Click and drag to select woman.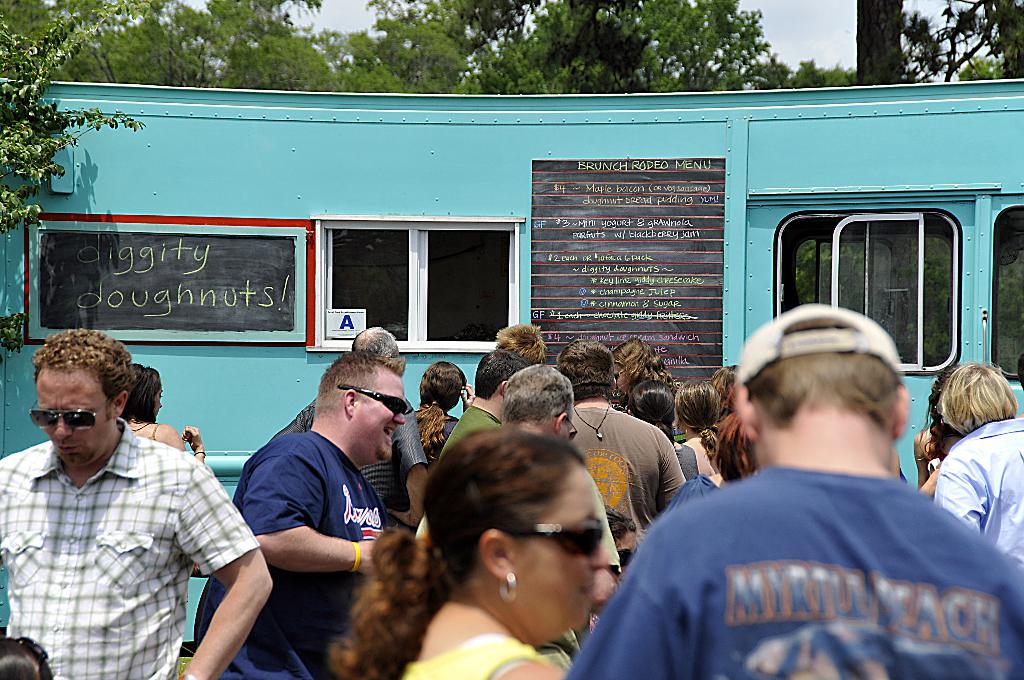
Selection: bbox(607, 339, 678, 394).
